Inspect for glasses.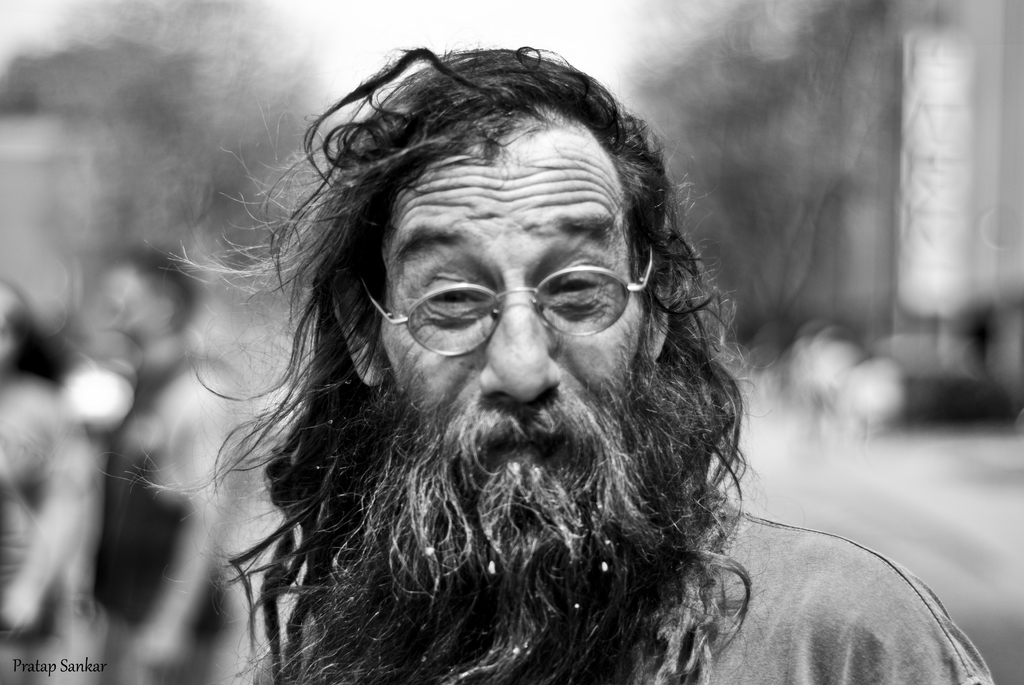
Inspection: 346/244/658/361.
